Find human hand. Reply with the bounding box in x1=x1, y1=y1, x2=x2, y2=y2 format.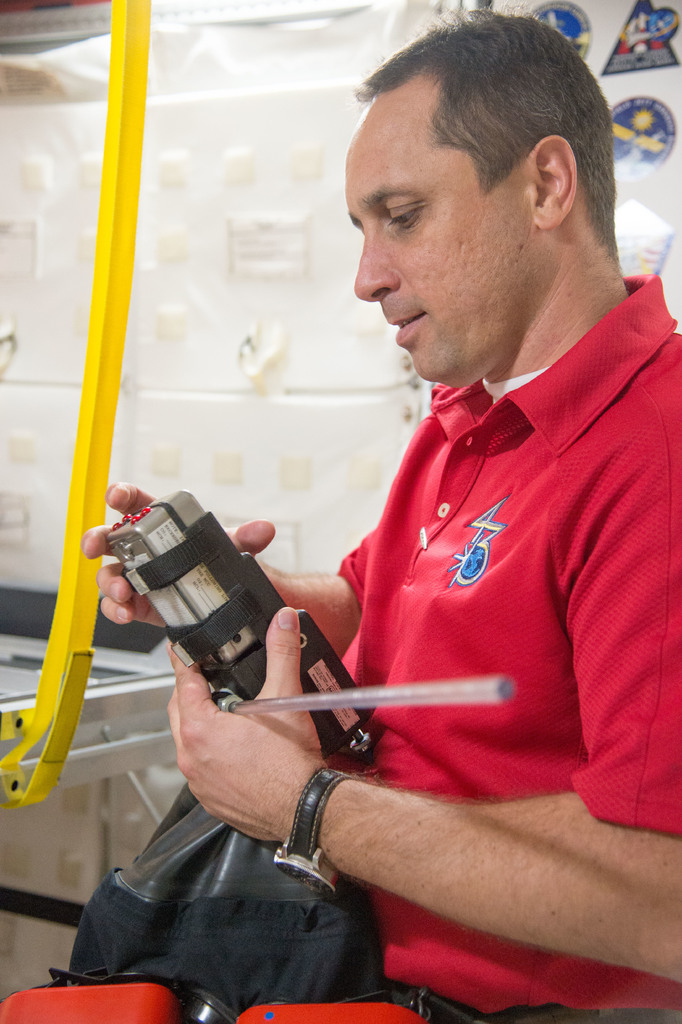
x1=80, y1=479, x2=279, y2=634.
